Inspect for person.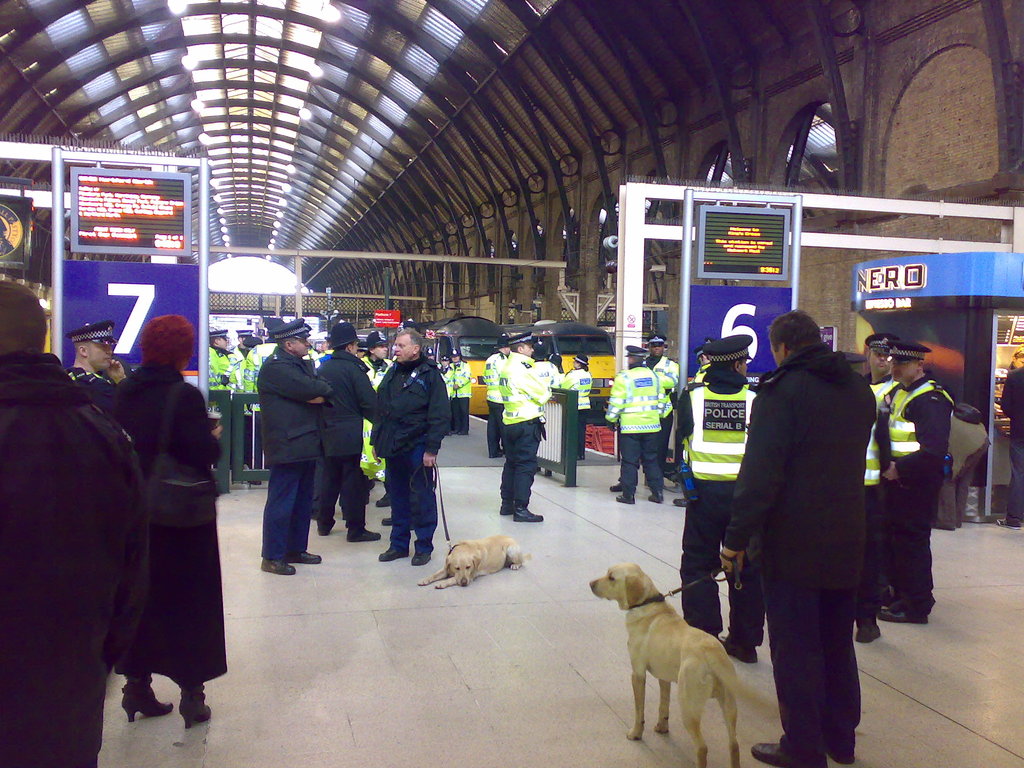
Inspection: [364,328,396,506].
